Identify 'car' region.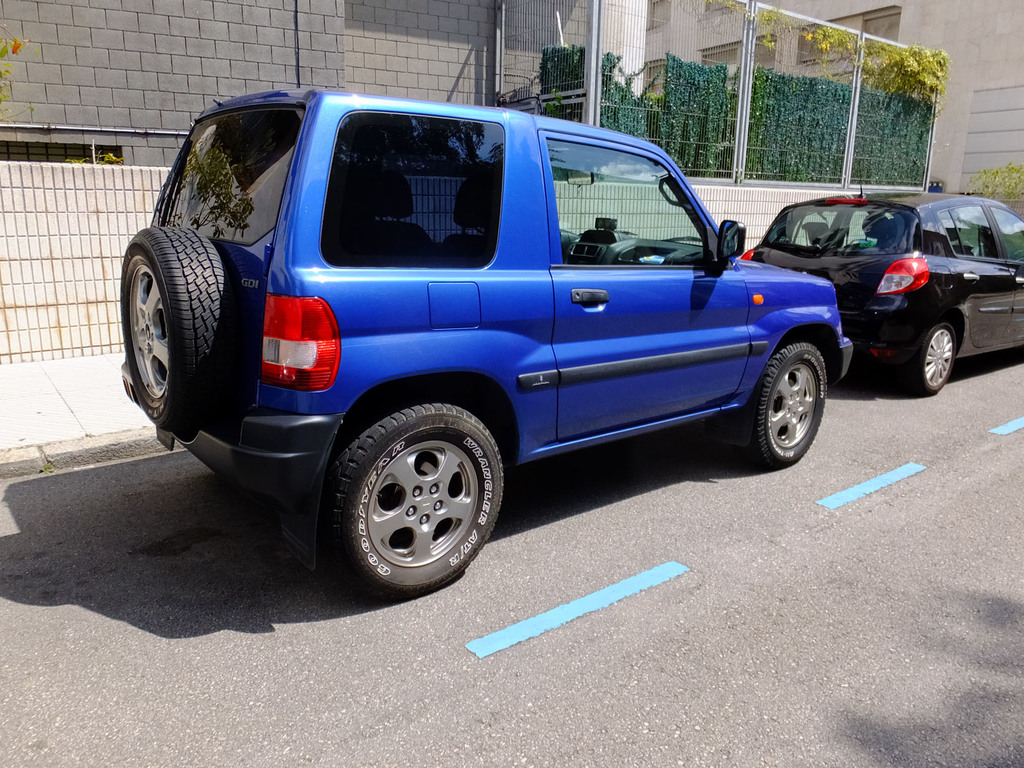
Region: [left=115, top=93, right=854, bottom=611].
